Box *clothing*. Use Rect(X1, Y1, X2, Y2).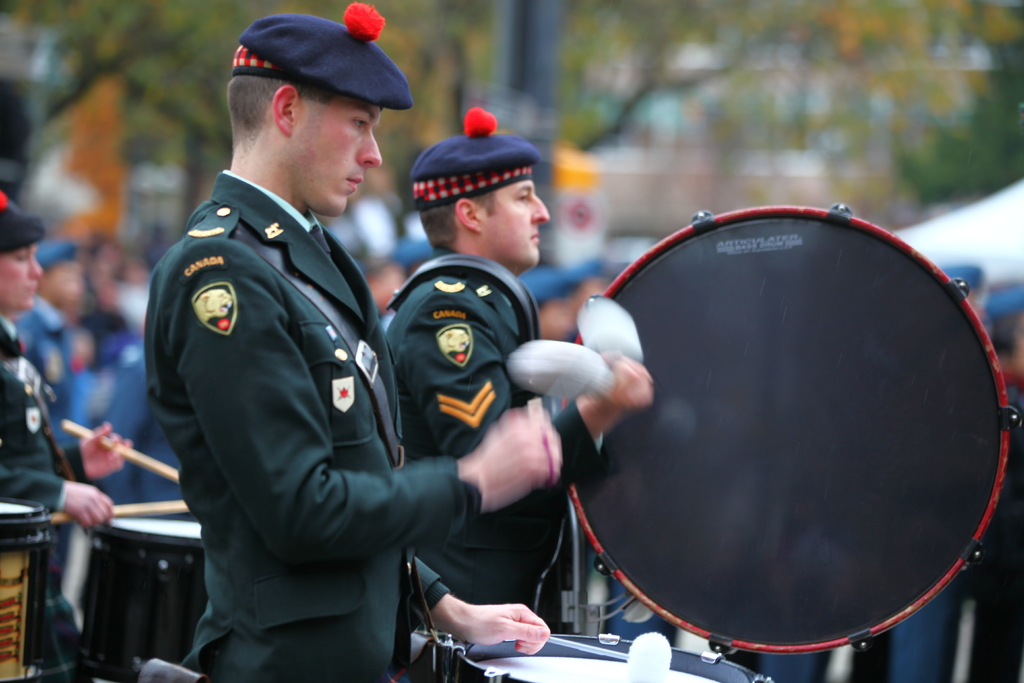
Rect(0, 309, 90, 614).
